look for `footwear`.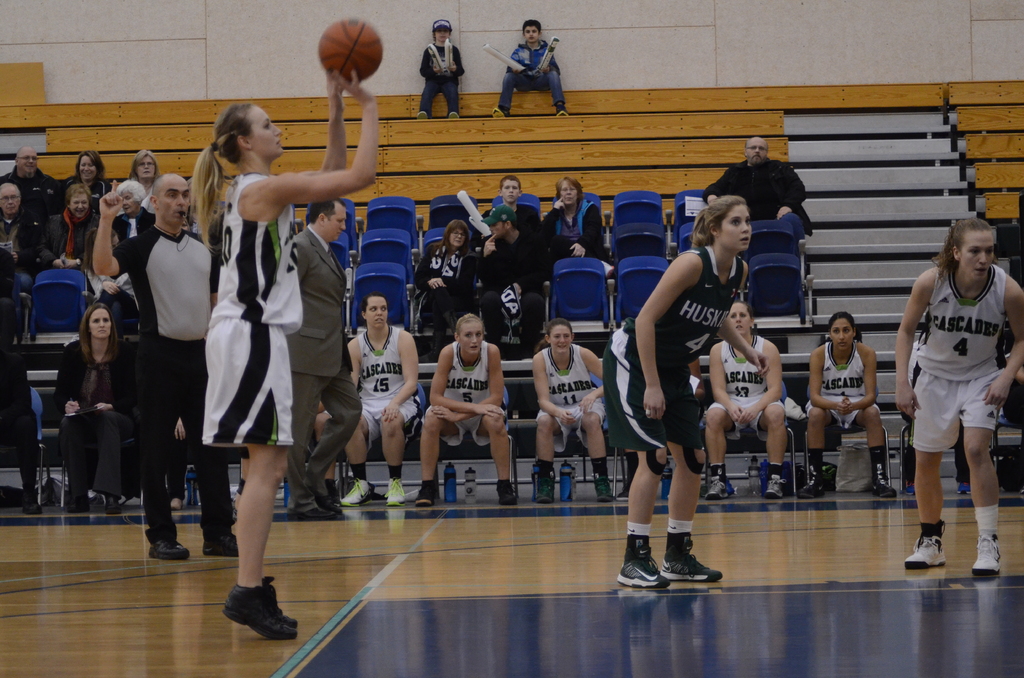
Found: select_region(535, 478, 556, 502).
